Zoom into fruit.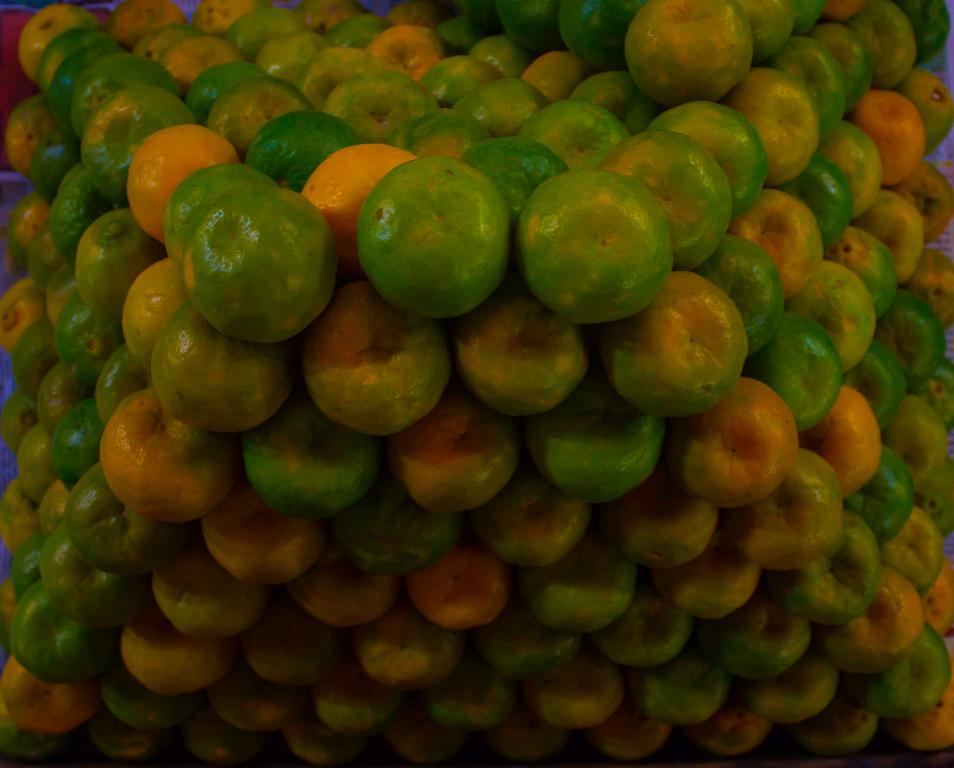
Zoom target: l=350, t=149, r=509, b=324.
